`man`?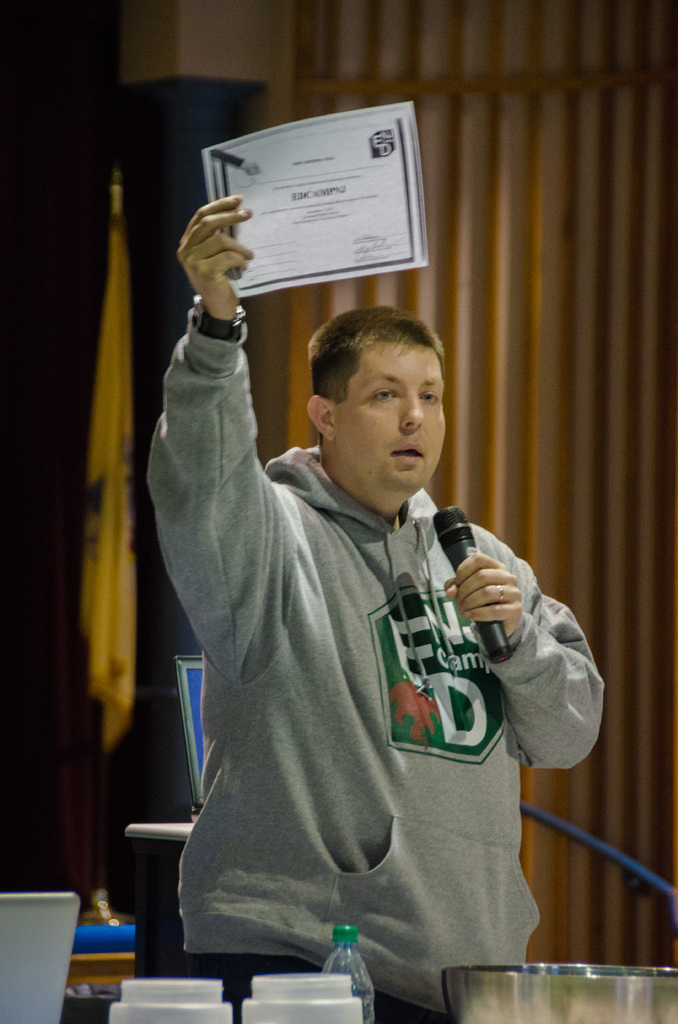
locate(138, 195, 606, 1023)
